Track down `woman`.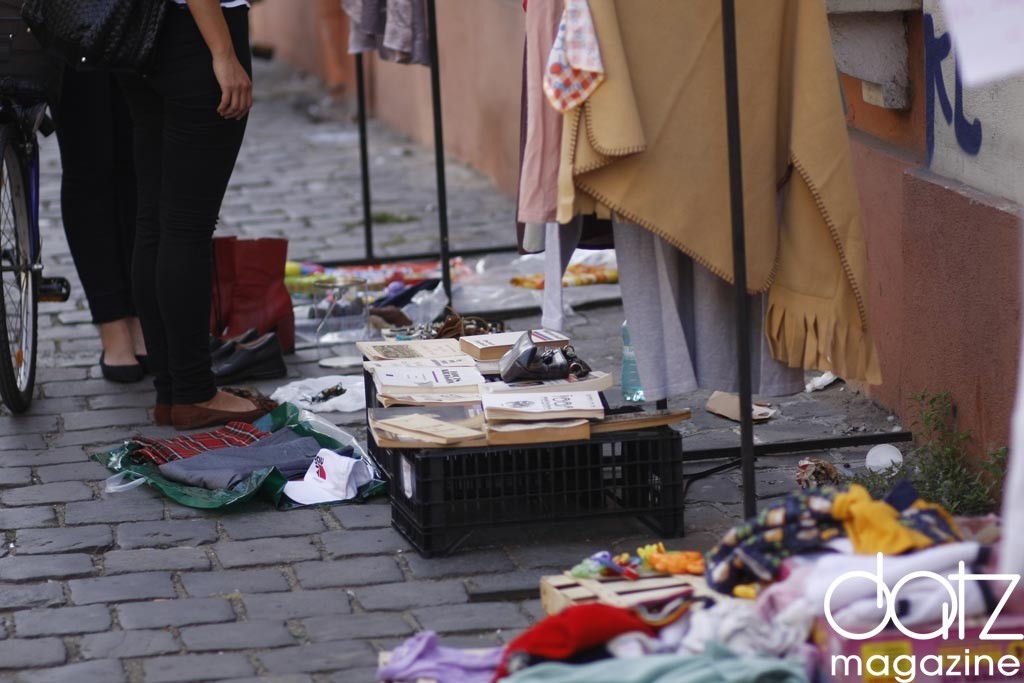
Tracked to 107 0 286 434.
